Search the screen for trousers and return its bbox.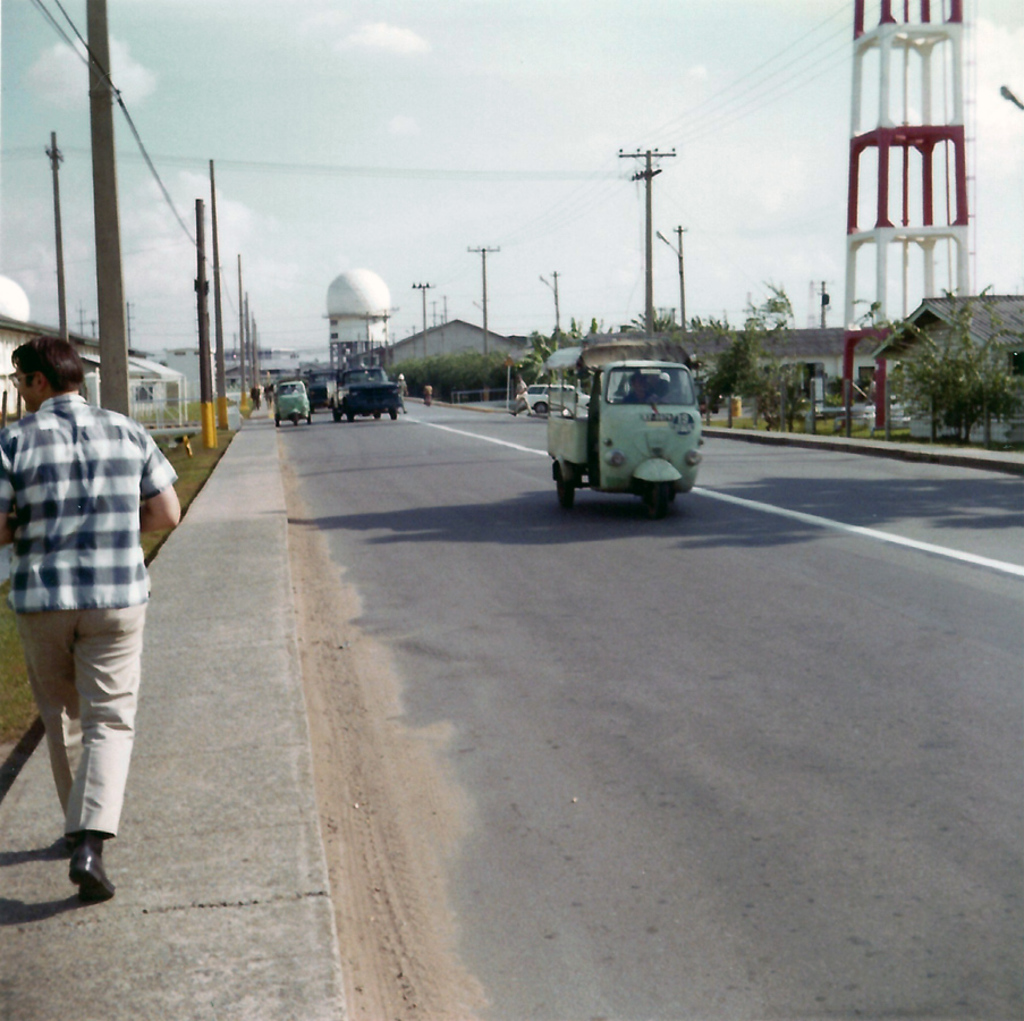
Found: x1=16 y1=602 x2=143 y2=834.
